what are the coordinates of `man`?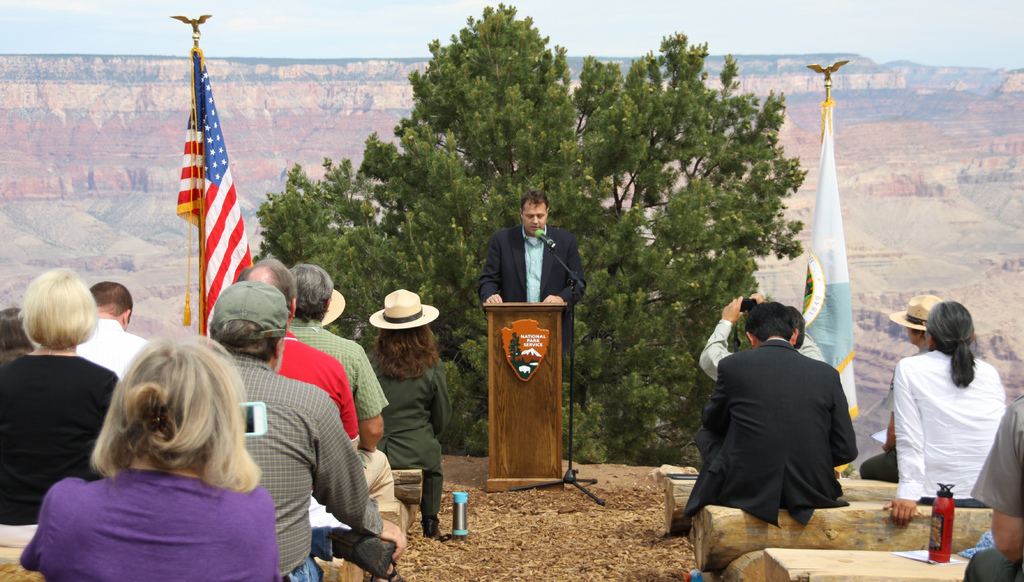
x1=690, y1=292, x2=871, y2=550.
